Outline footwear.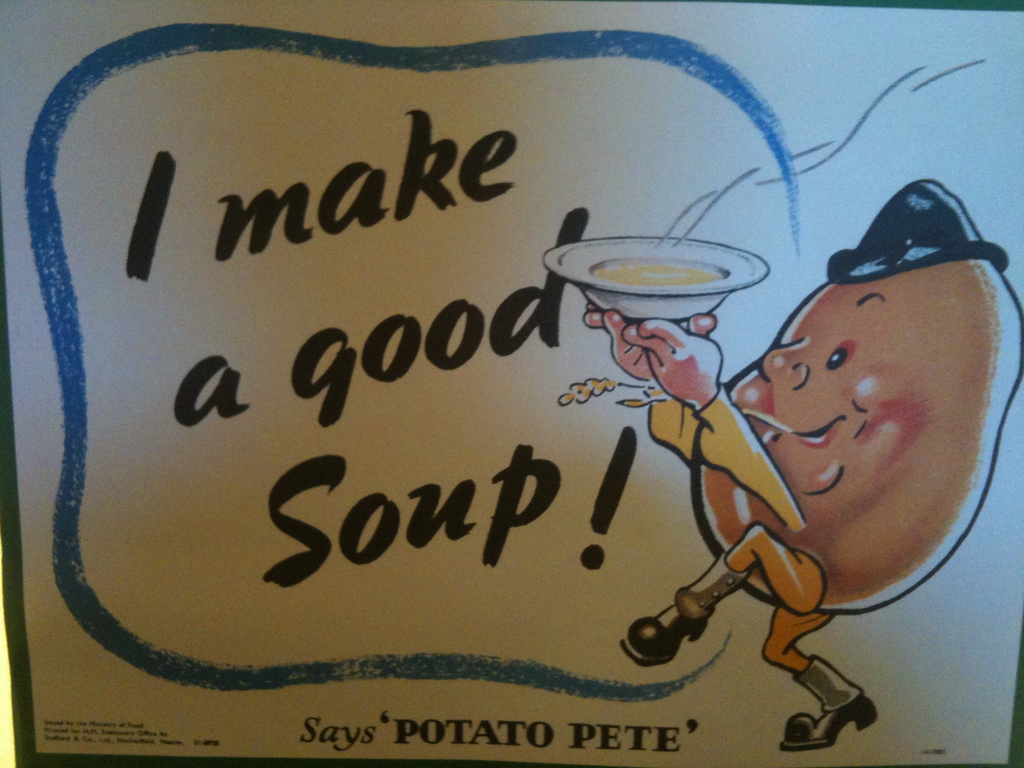
Outline: bbox=[621, 595, 701, 662].
